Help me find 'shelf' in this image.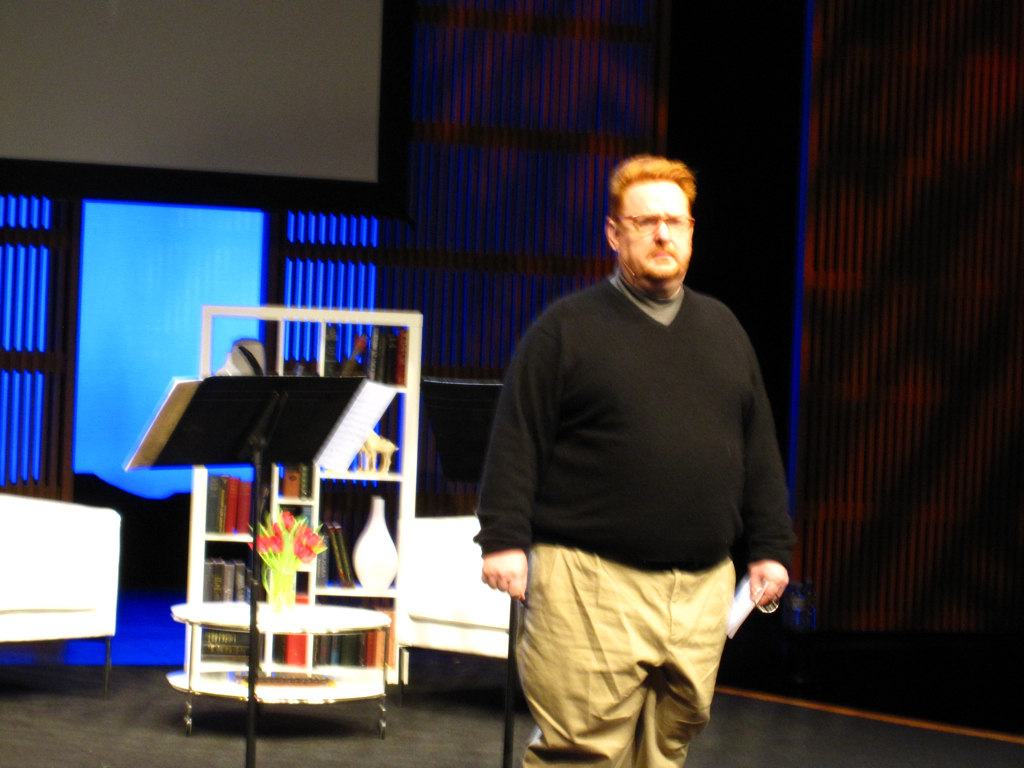
Found it: detection(174, 307, 421, 703).
